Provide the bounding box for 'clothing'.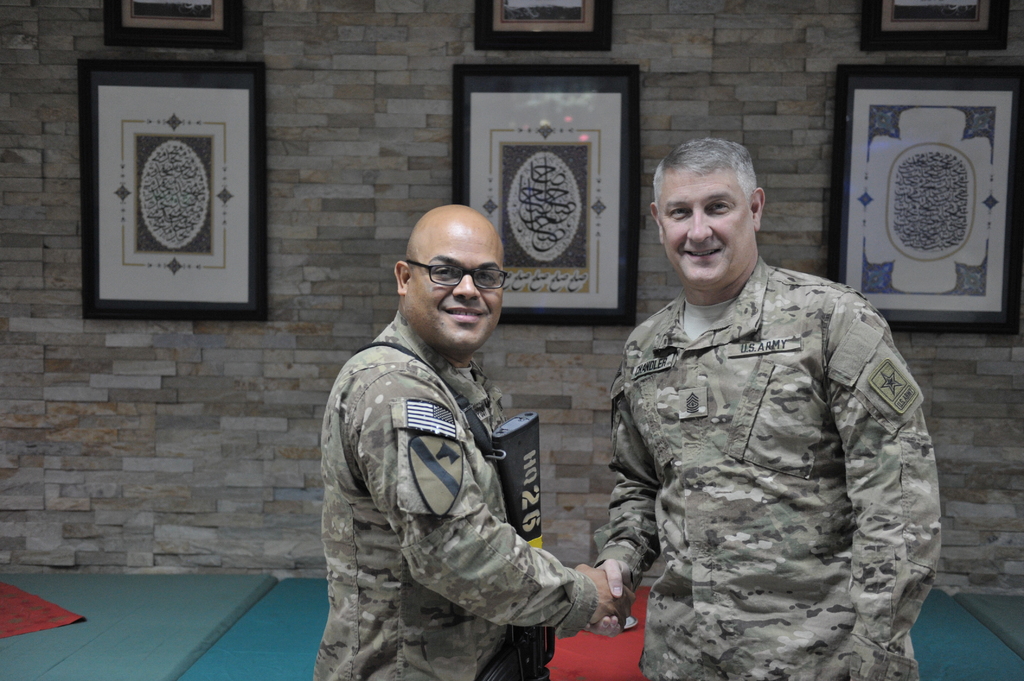
crop(314, 308, 596, 680).
